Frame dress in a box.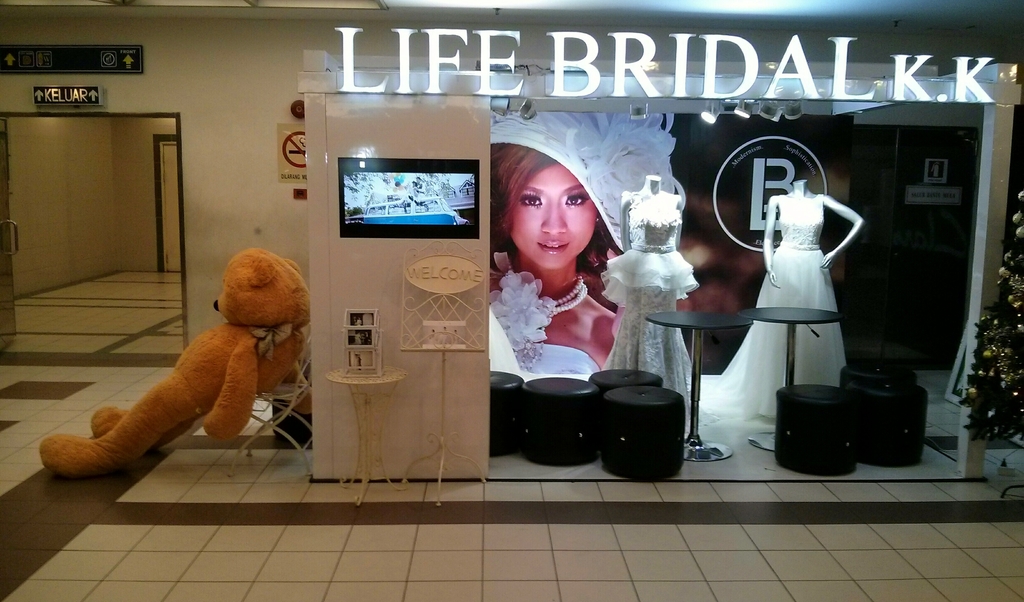
x1=706, y1=204, x2=849, y2=426.
